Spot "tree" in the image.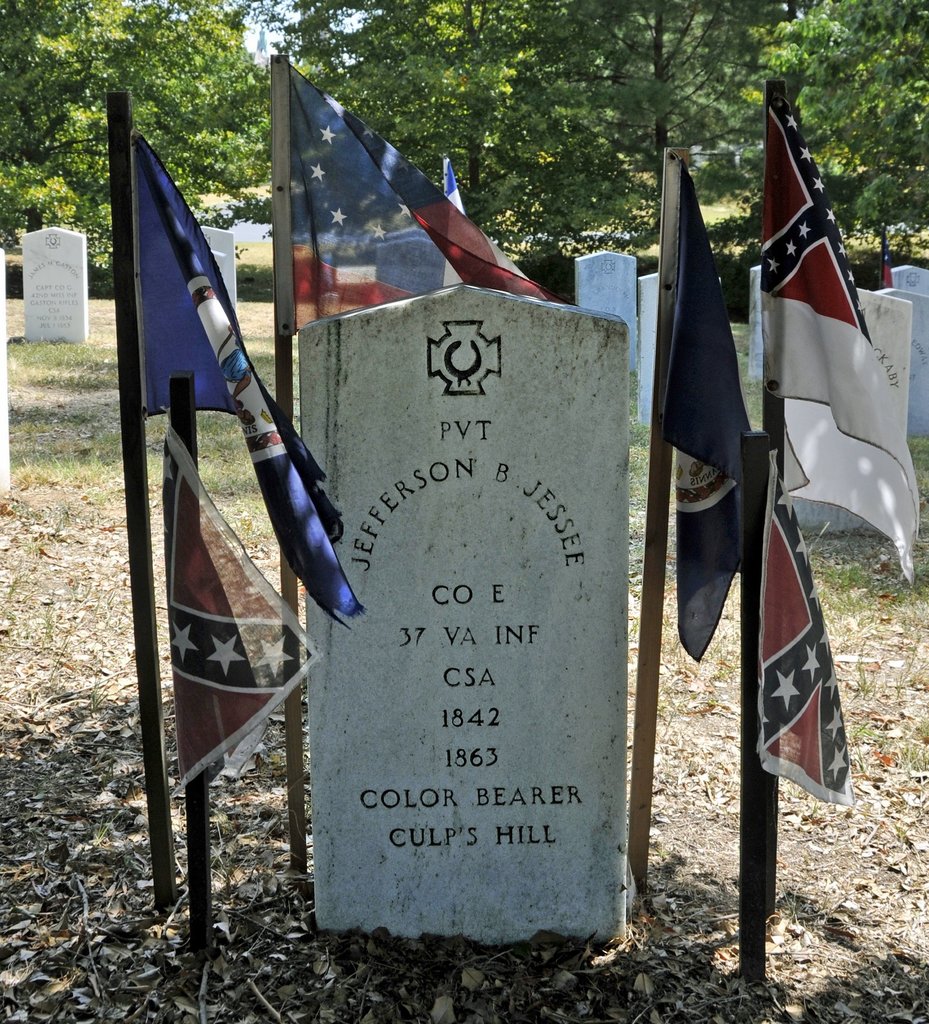
"tree" found at <box>521,0,789,186</box>.
